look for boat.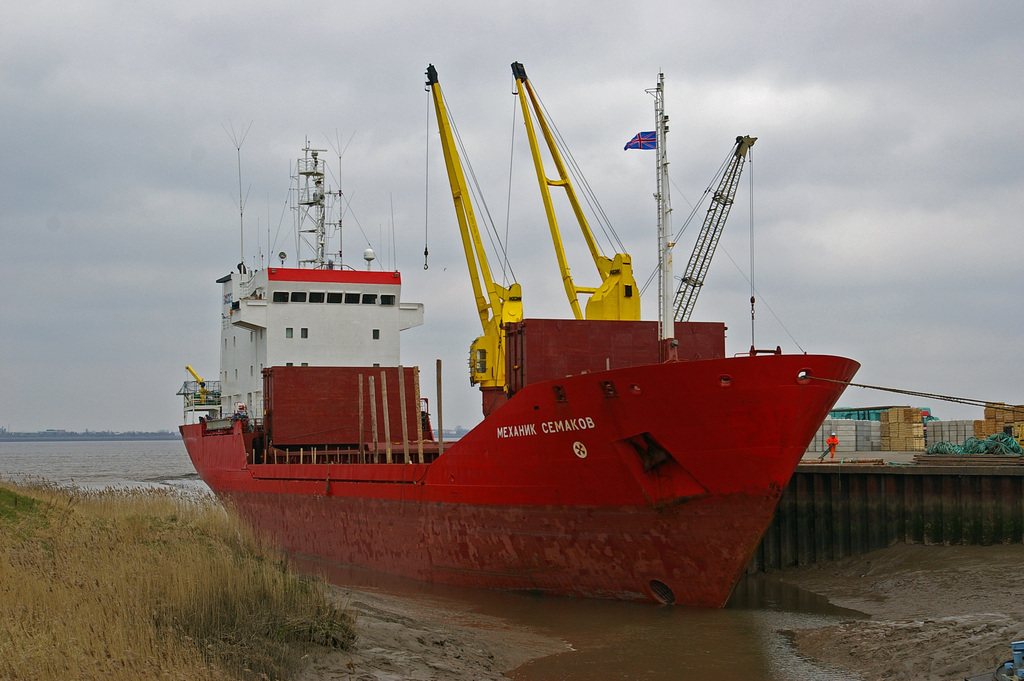
Found: [left=175, top=62, right=859, bottom=610].
